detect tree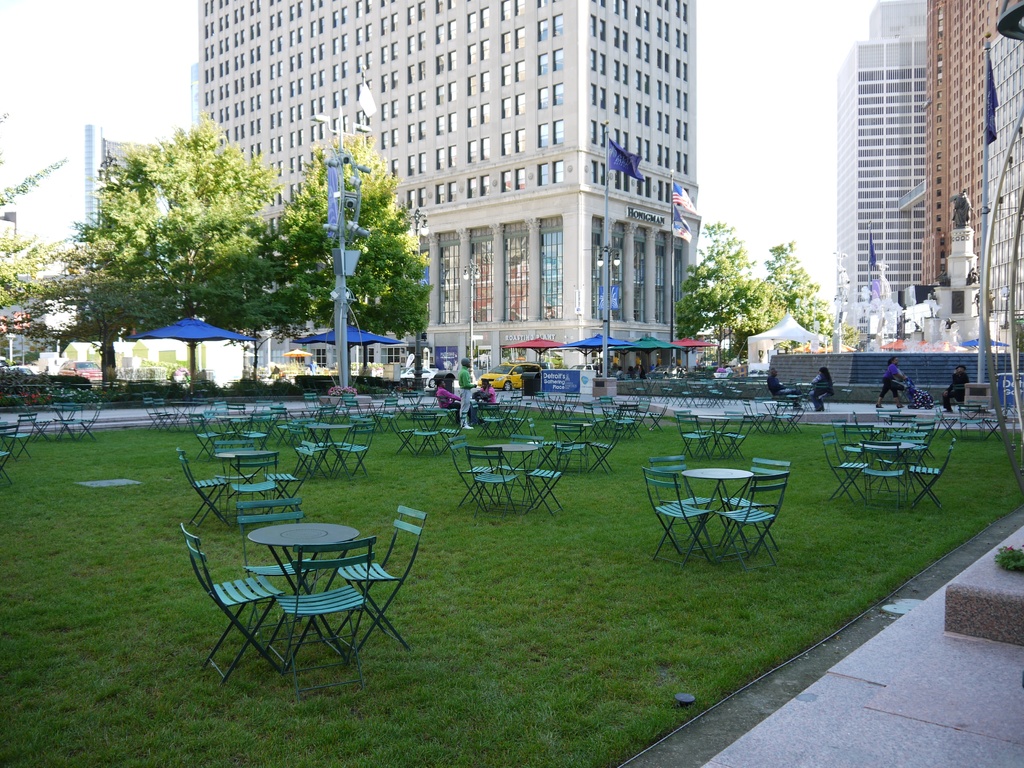
pyautogui.locateOnScreen(268, 126, 431, 391)
